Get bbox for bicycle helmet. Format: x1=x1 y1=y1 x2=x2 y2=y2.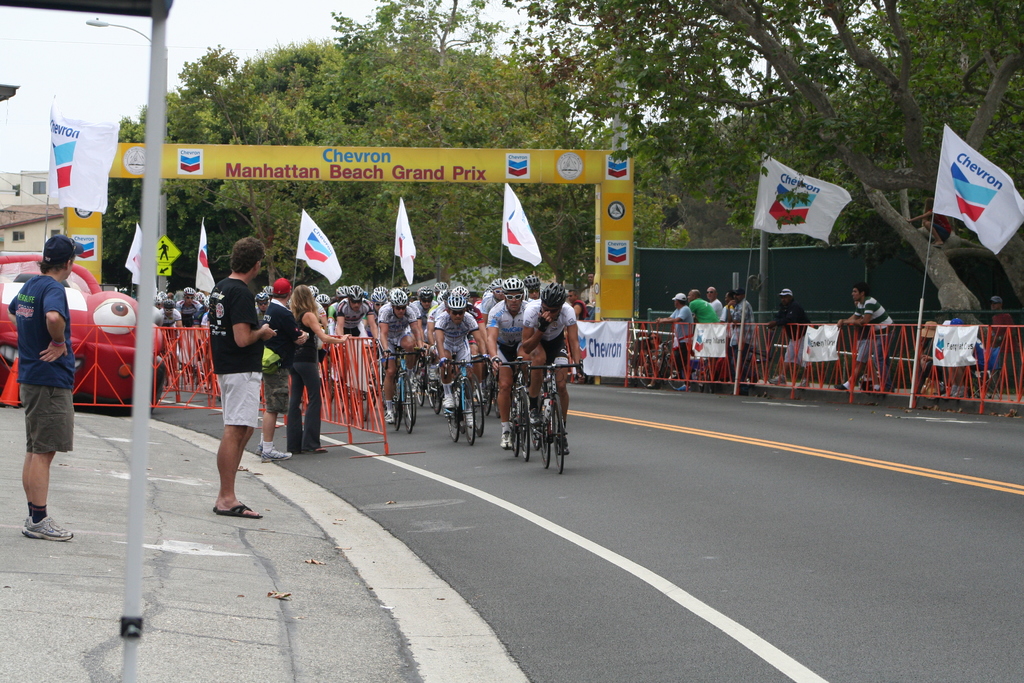
x1=419 y1=286 x2=429 y2=297.
